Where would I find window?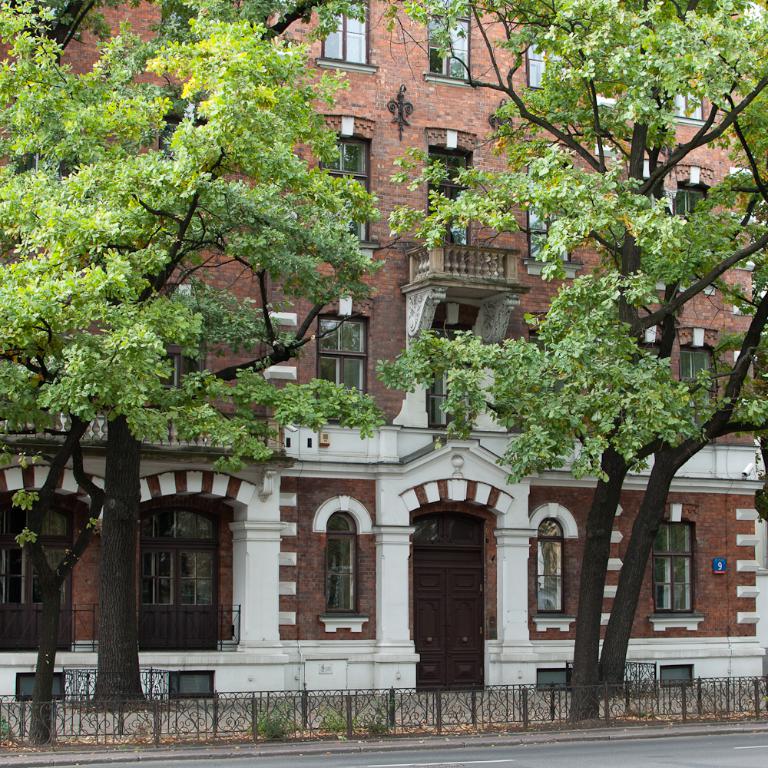
At x1=151 y1=283 x2=210 y2=408.
